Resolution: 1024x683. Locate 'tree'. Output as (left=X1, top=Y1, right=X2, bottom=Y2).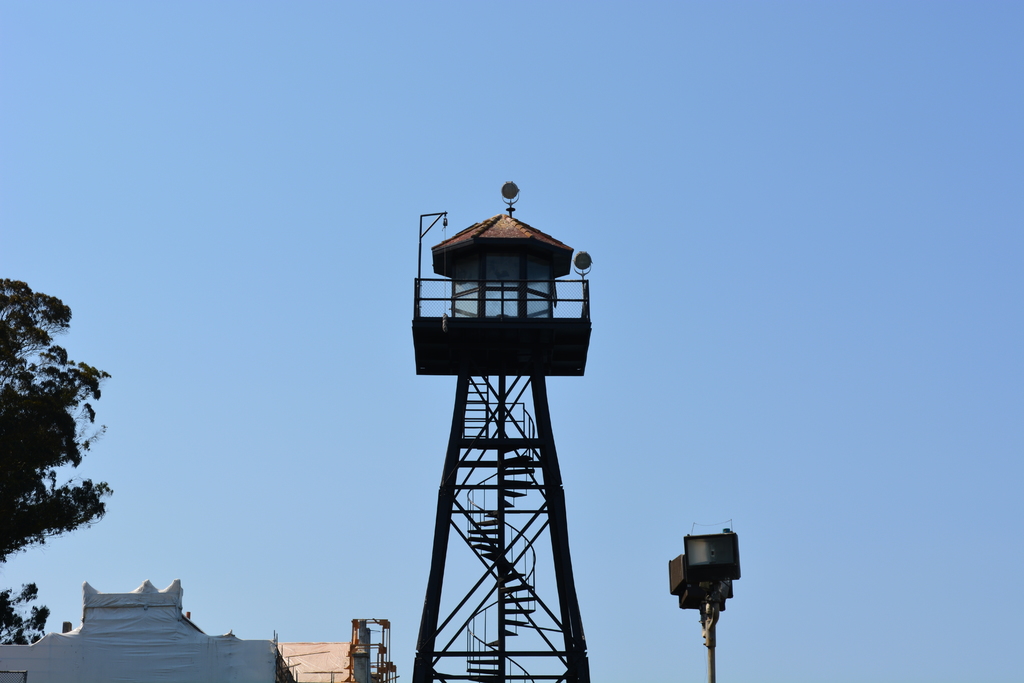
(left=4, top=277, right=111, bottom=617).
